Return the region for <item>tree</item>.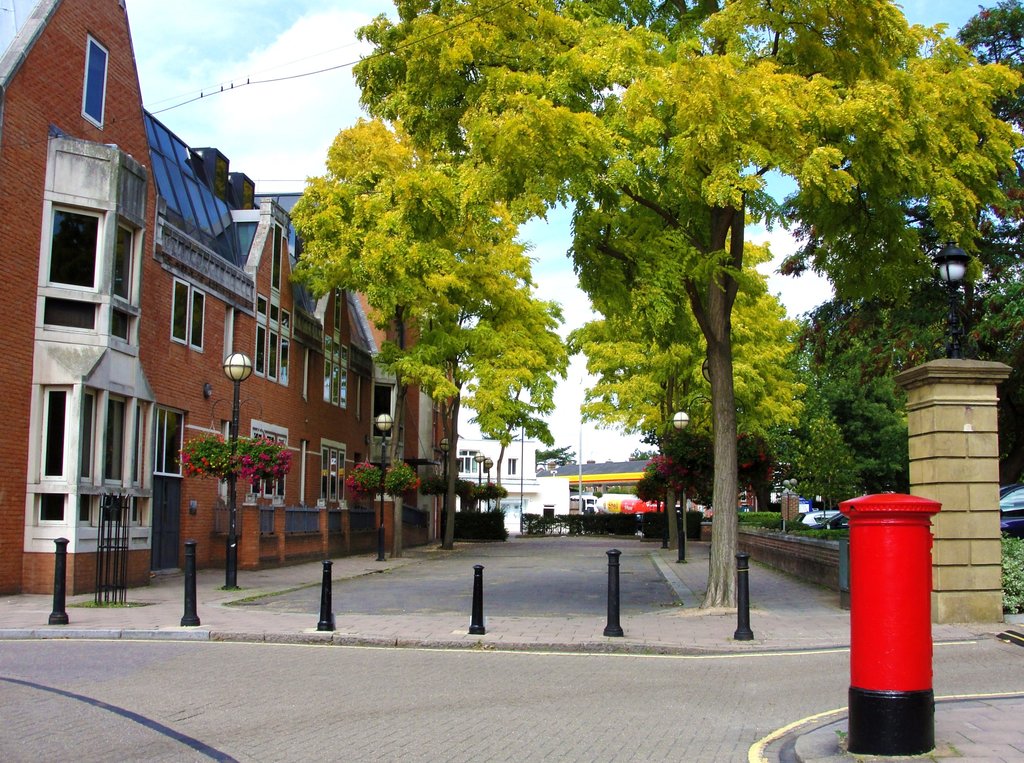
{"left": 402, "top": 161, "right": 562, "bottom": 549}.
